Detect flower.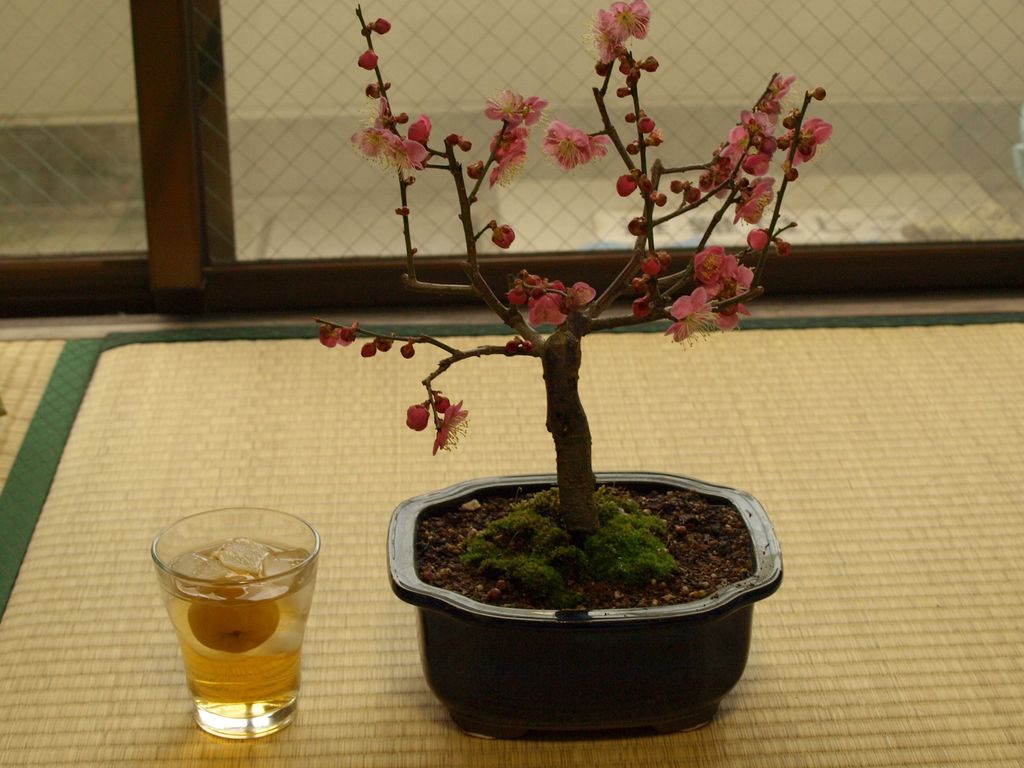
Detected at (left=339, top=121, right=428, bottom=175).
